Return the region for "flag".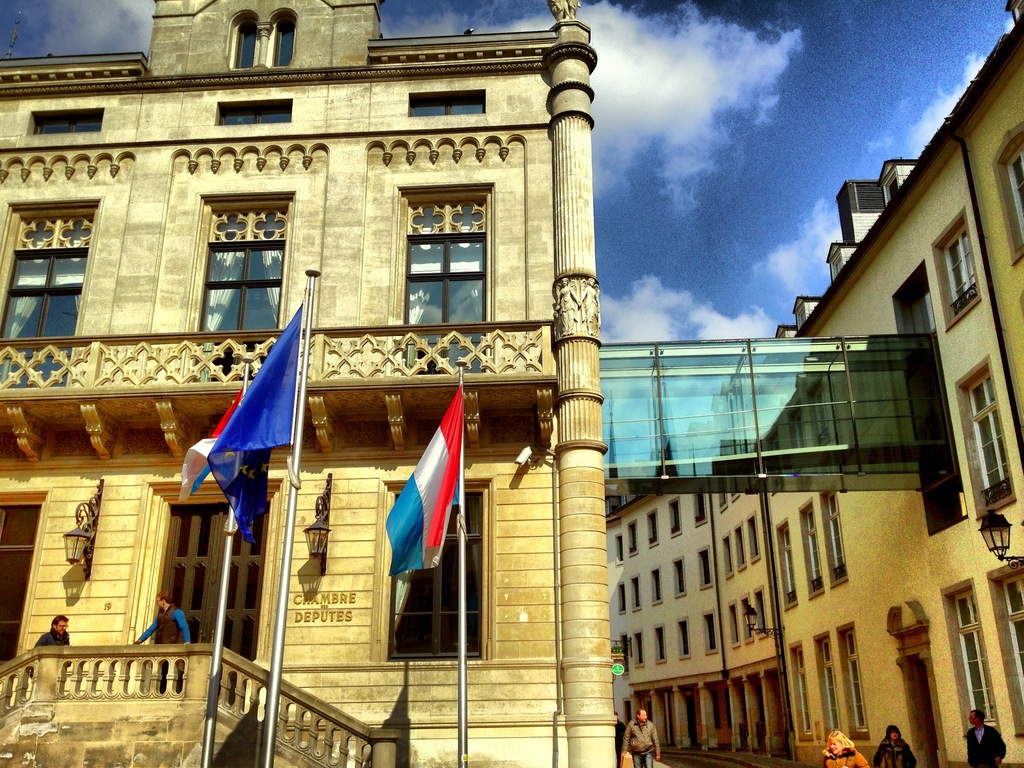
detection(381, 383, 470, 575).
